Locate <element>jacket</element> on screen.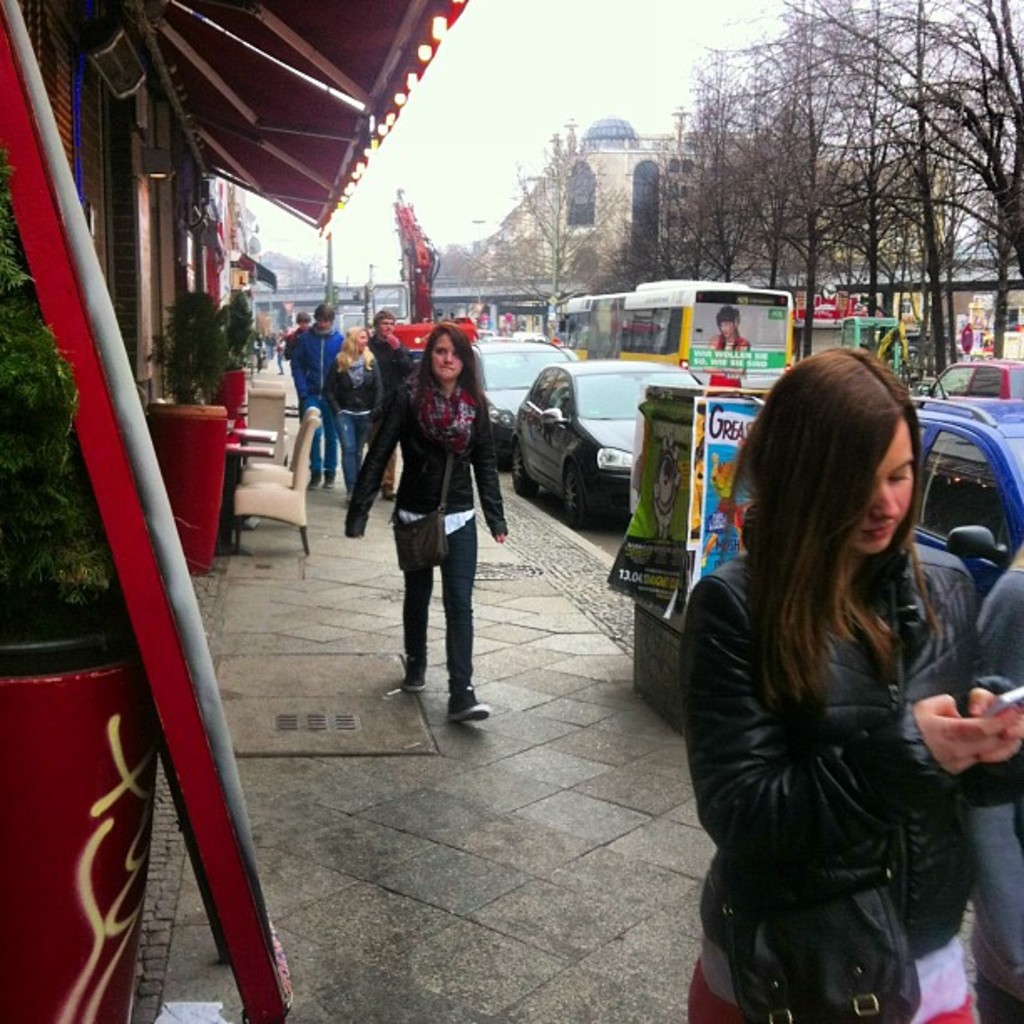
On screen at l=296, t=323, r=345, b=405.
